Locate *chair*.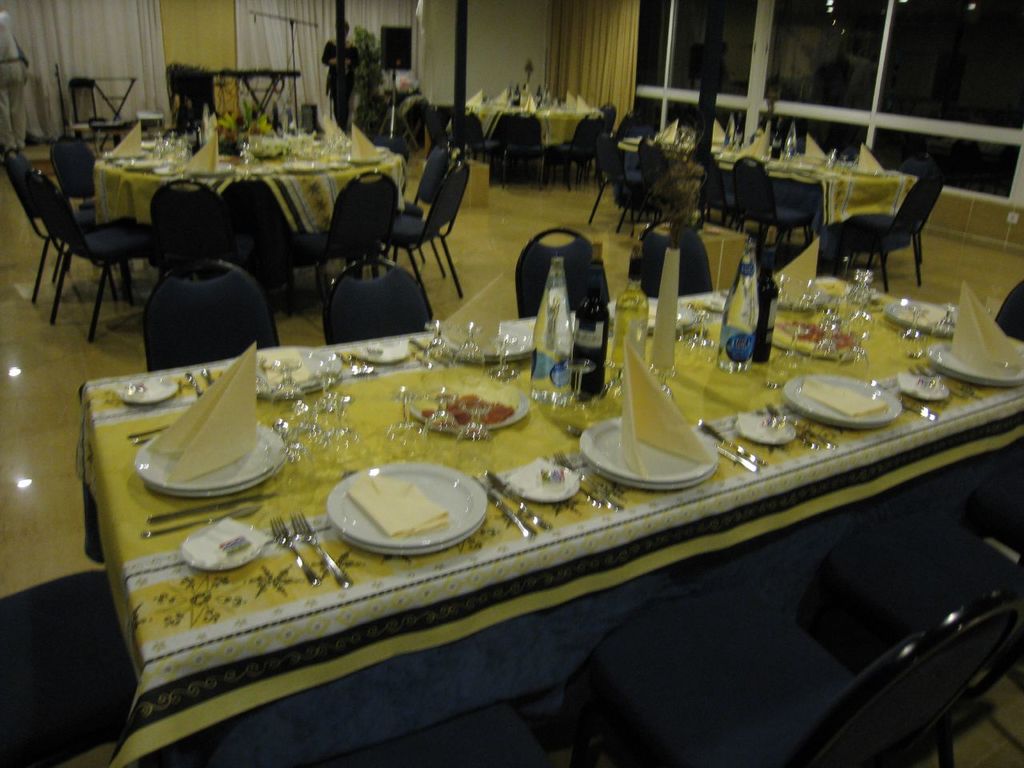
Bounding box: 386 143 450 274.
